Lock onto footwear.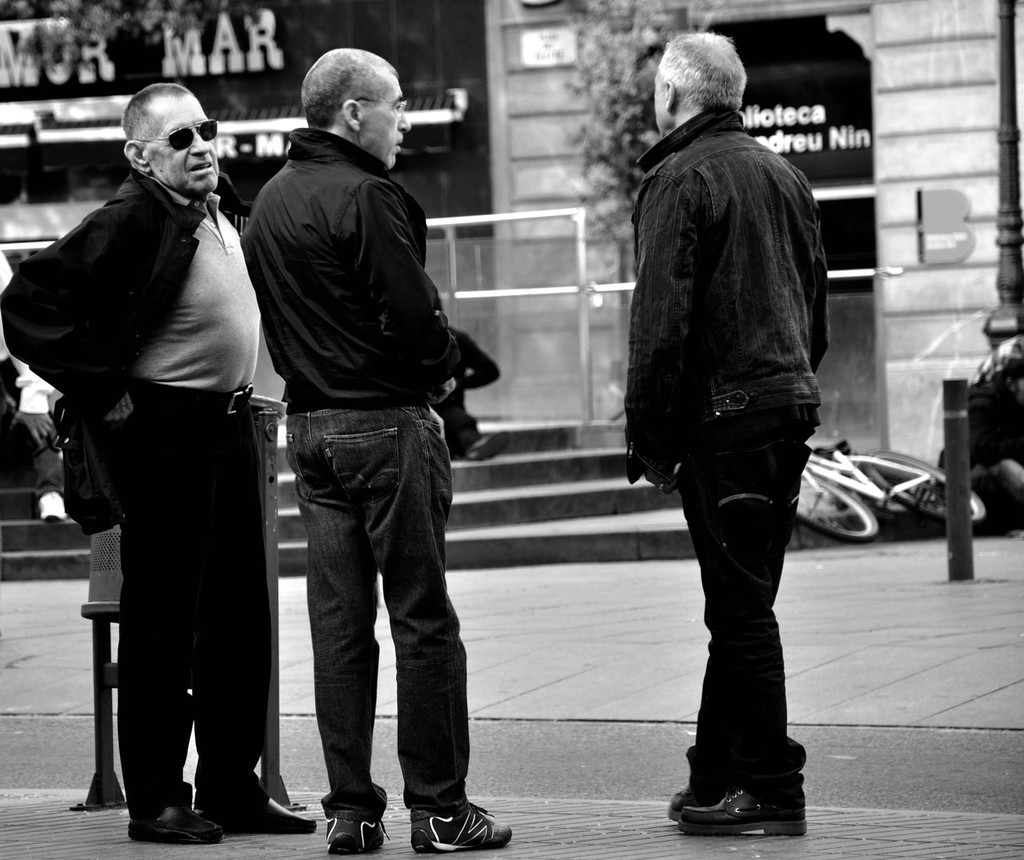
Locked: <region>126, 798, 223, 846</region>.
